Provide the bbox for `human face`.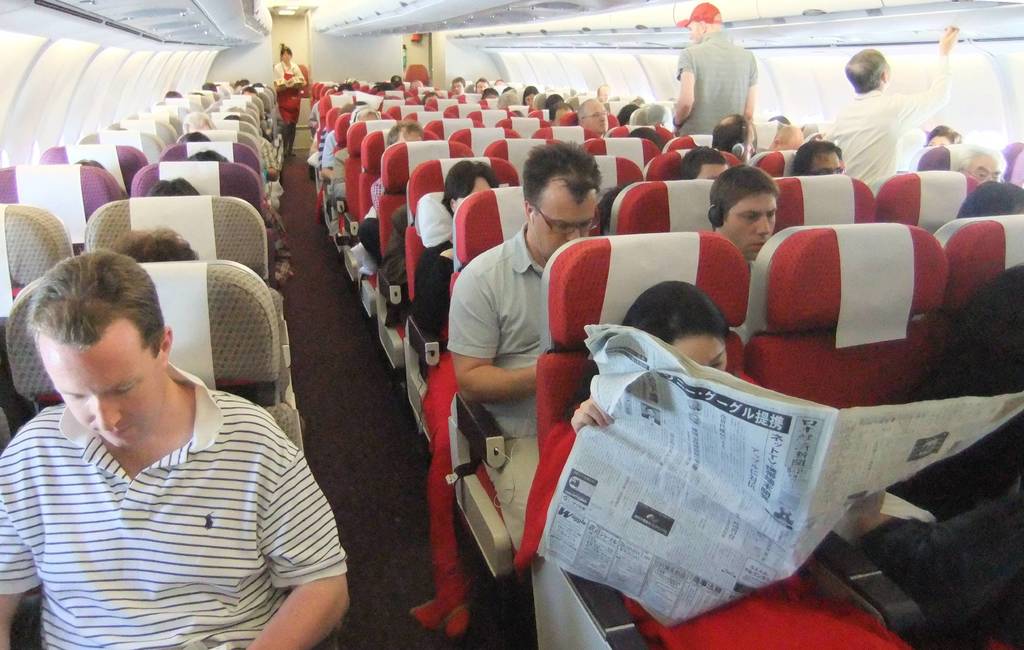
crop(684, 16, 700, 42).
